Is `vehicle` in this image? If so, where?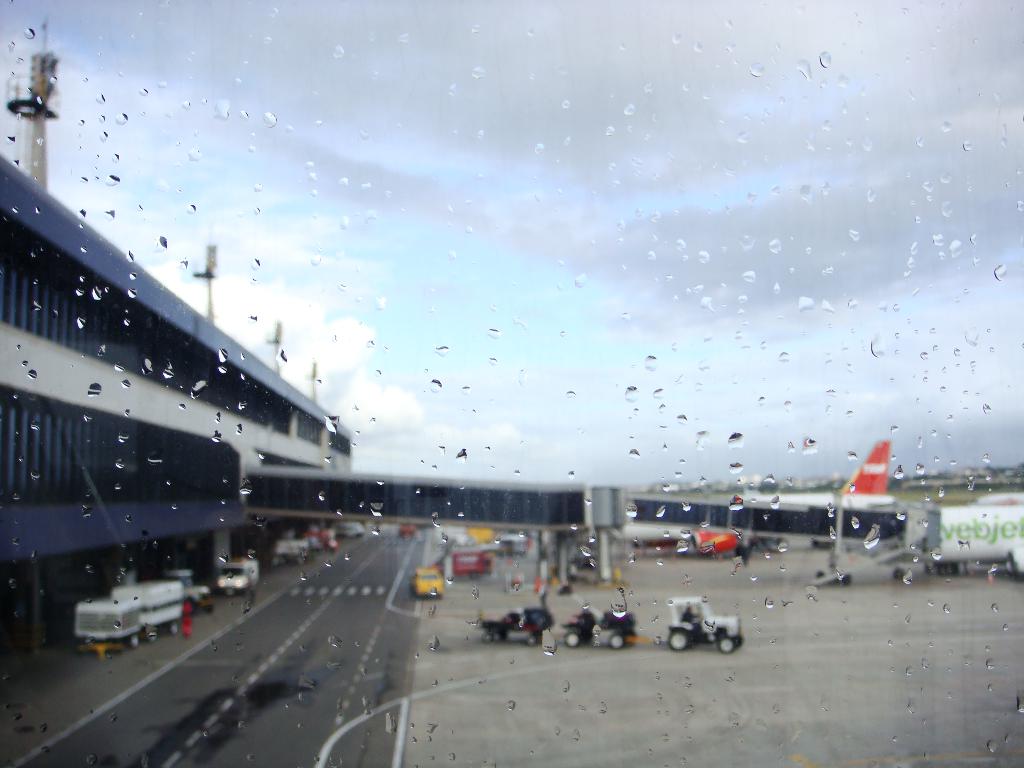
Yes, at detection(630, 527, 790, 563).
